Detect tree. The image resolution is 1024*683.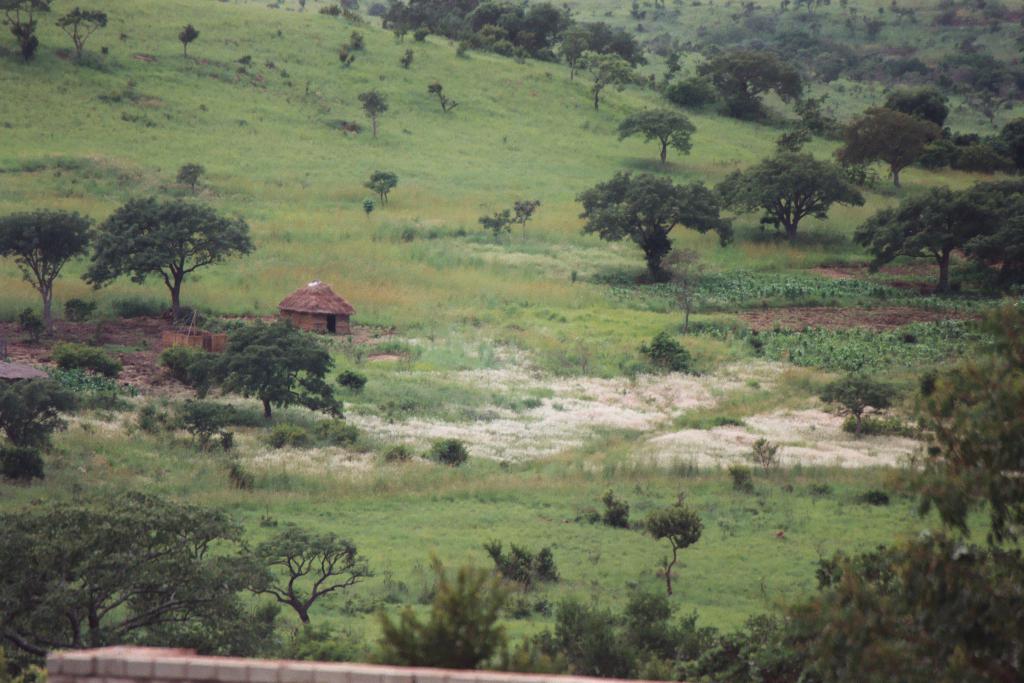
[616,111,696,163].
